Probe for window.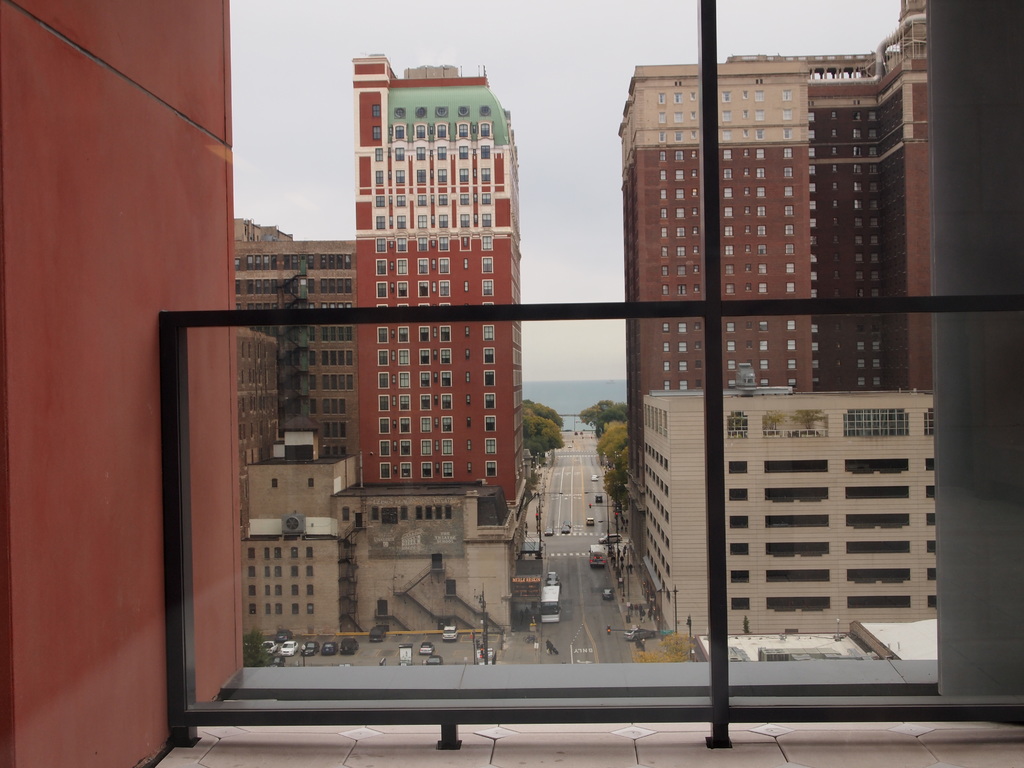
Probe result: crop(306, 603, 310, 616).
